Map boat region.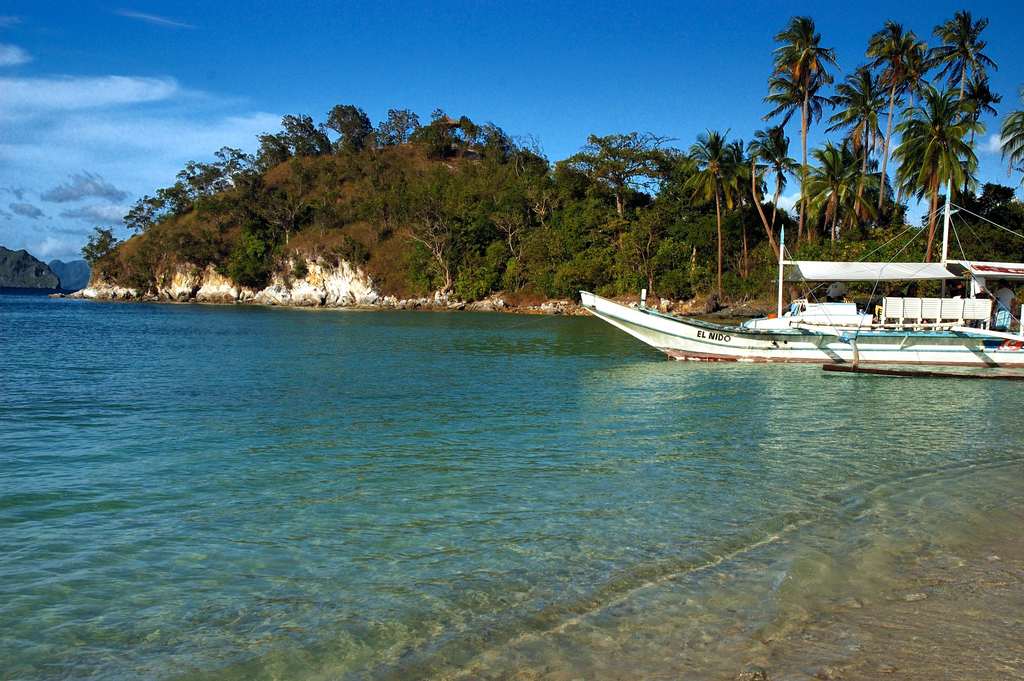
Mapped to pyautogui.locateOnScreen(572, 166, 1023, 384).
